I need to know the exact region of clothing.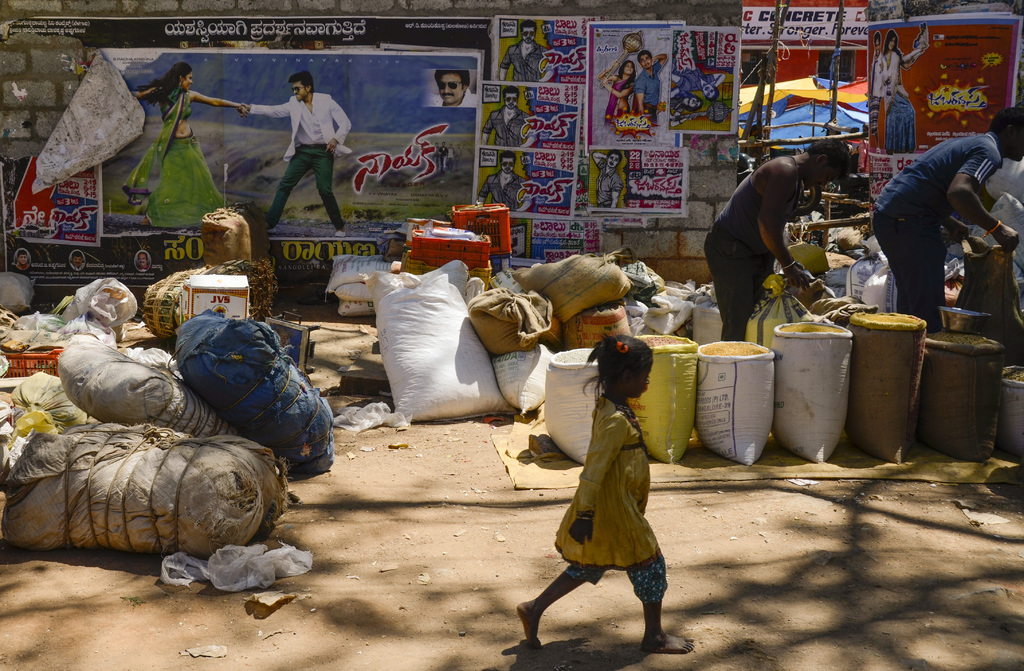
Region: select_region(884, 49, 916, 152).
